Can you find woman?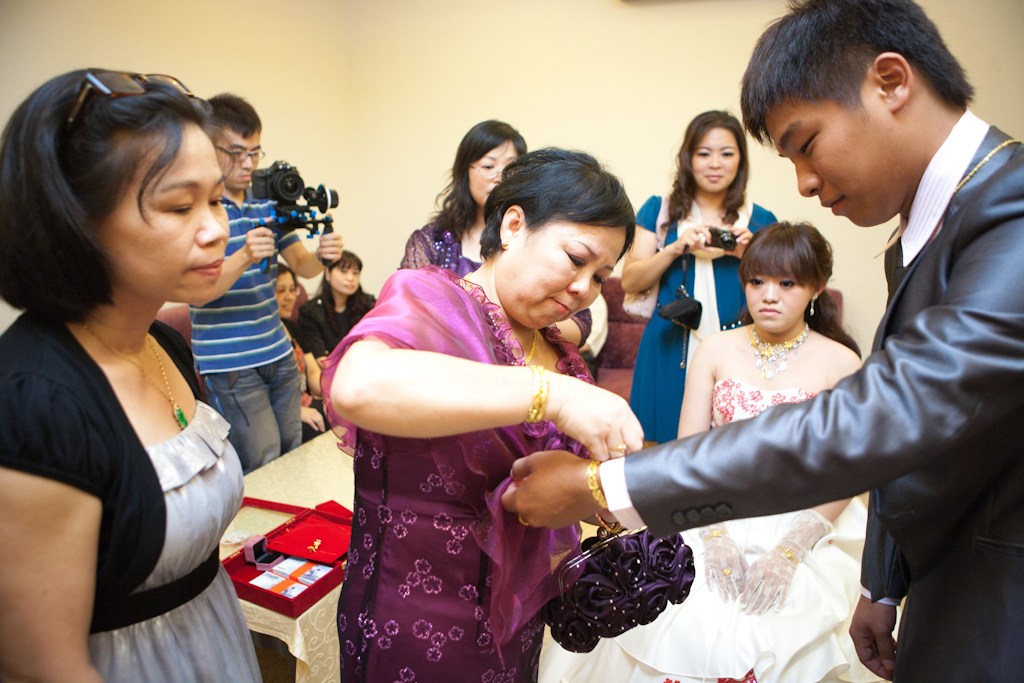
Yes, bounding box: {"x1": 292, "y1": 249, "x2": 377, "y2": 362}.
